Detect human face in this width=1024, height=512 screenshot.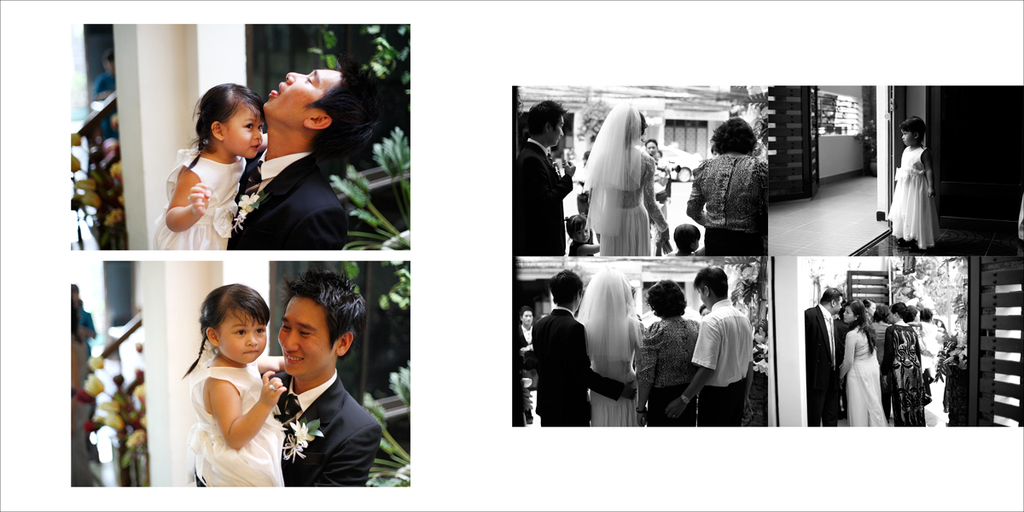
Detection: BBox(845, 307, 857, 324).
